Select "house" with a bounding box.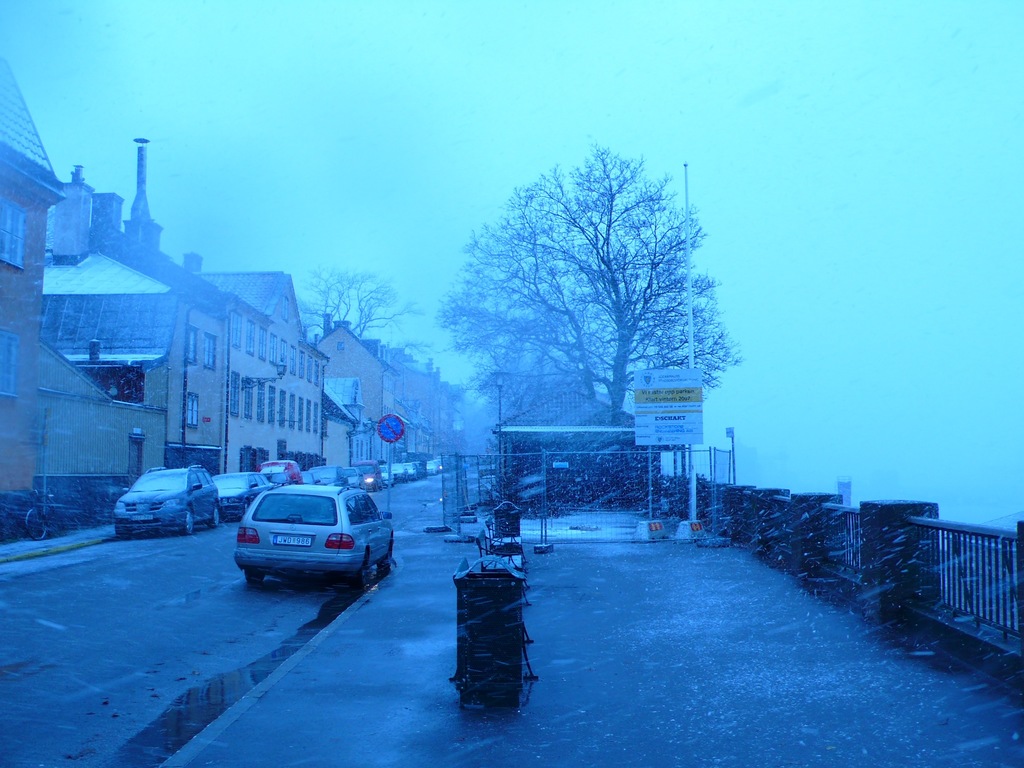
[x1=196, y1=264, x2=334, y2=483].
